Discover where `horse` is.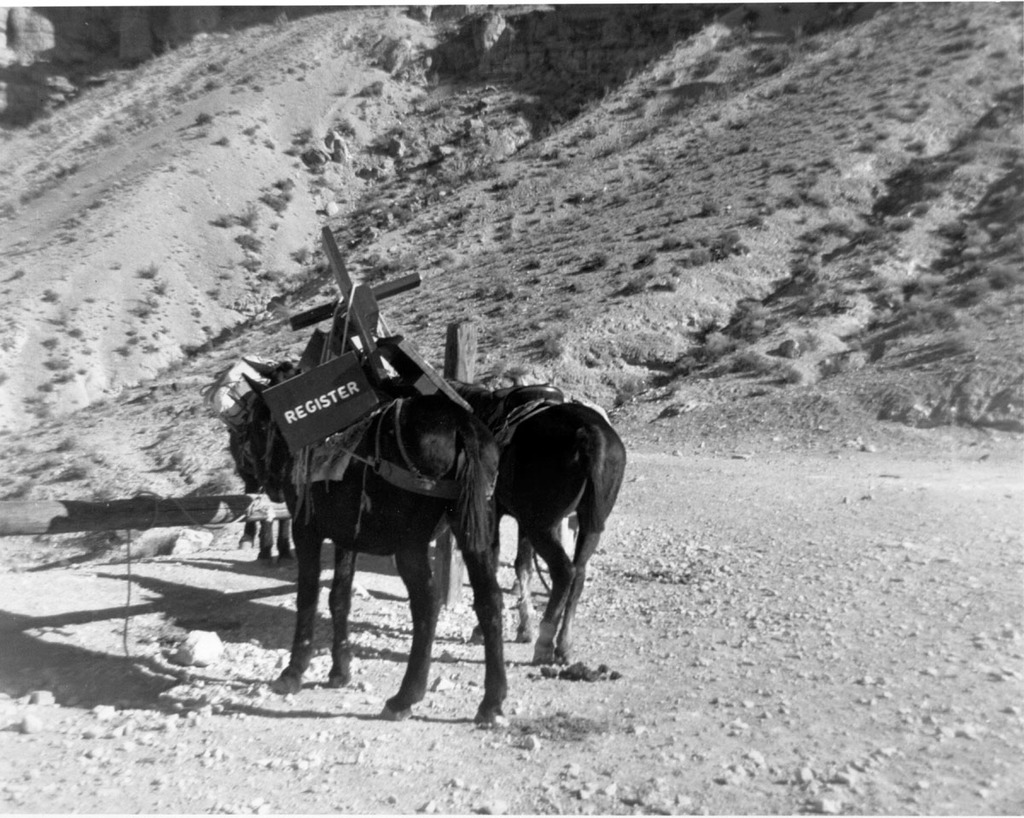
Discovered at box=[244, 373, 515, 722].
